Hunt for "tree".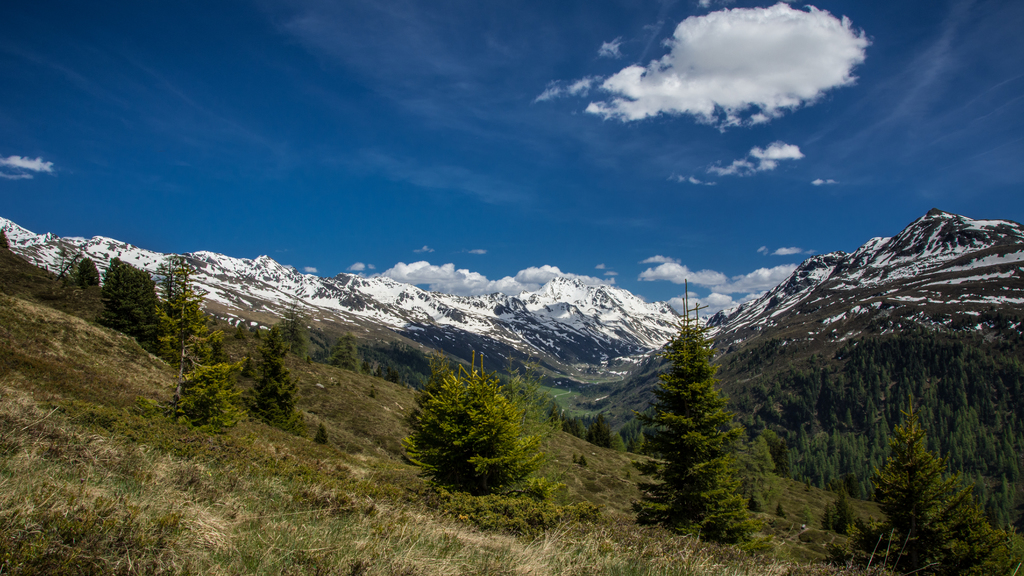
Hunted down at (left=641, top=288, right=758, bottom=527).
